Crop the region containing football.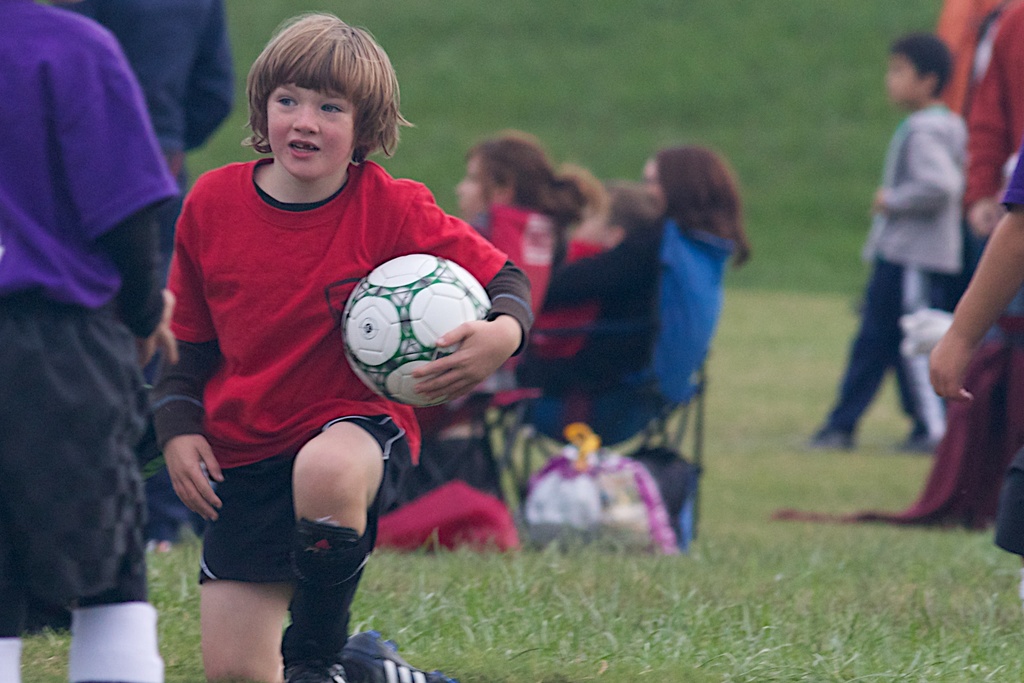
Crop region: [338, 252, 495, 409].
